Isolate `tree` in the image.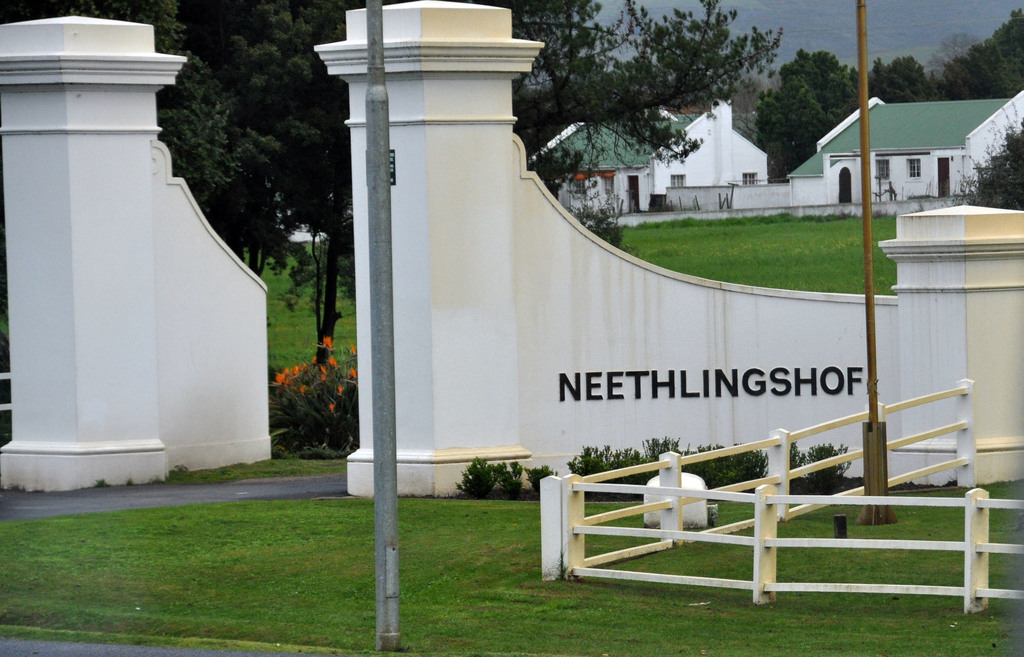
Isolated region: box(745, 41, 863, 186).
